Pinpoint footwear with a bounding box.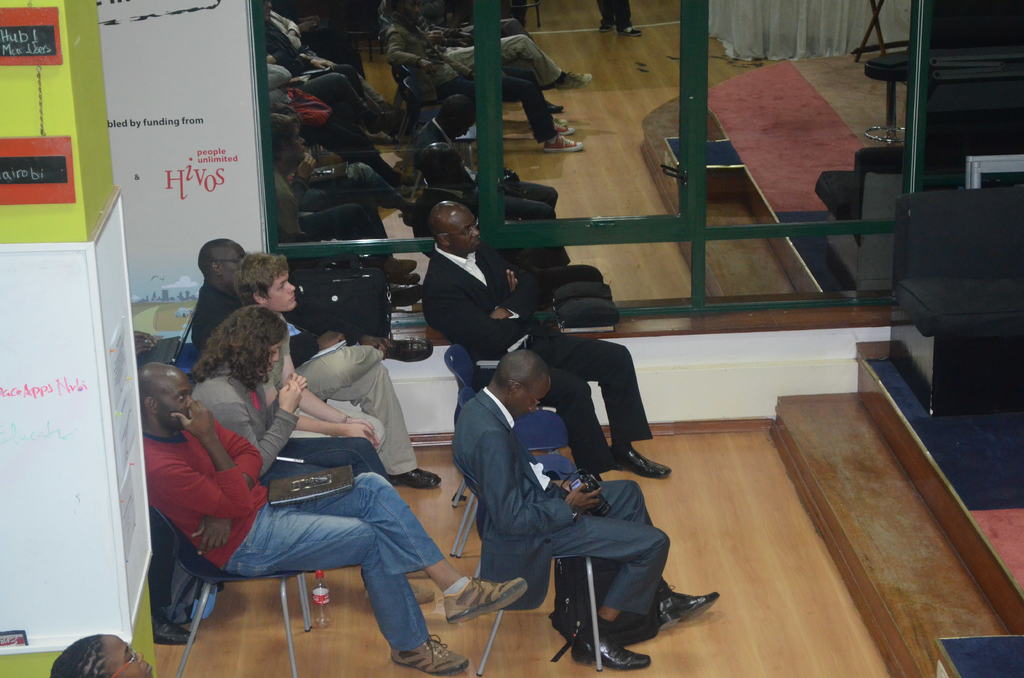
bbox=[608, 439, 672, 482].
